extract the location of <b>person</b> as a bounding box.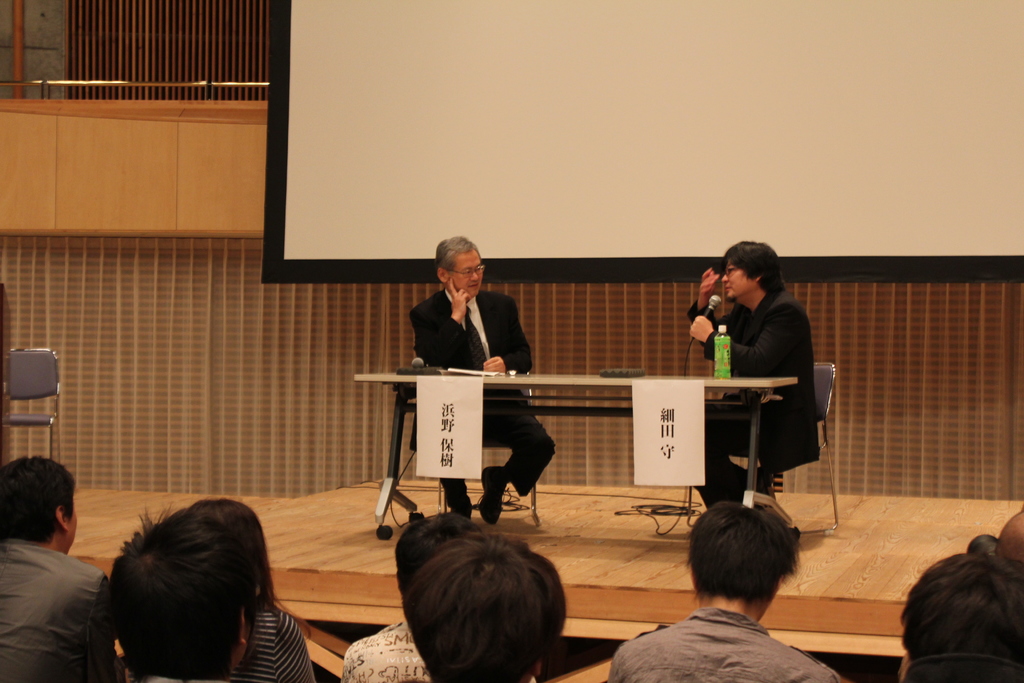
x1=689 y1=246 x2=824 y2=509.
